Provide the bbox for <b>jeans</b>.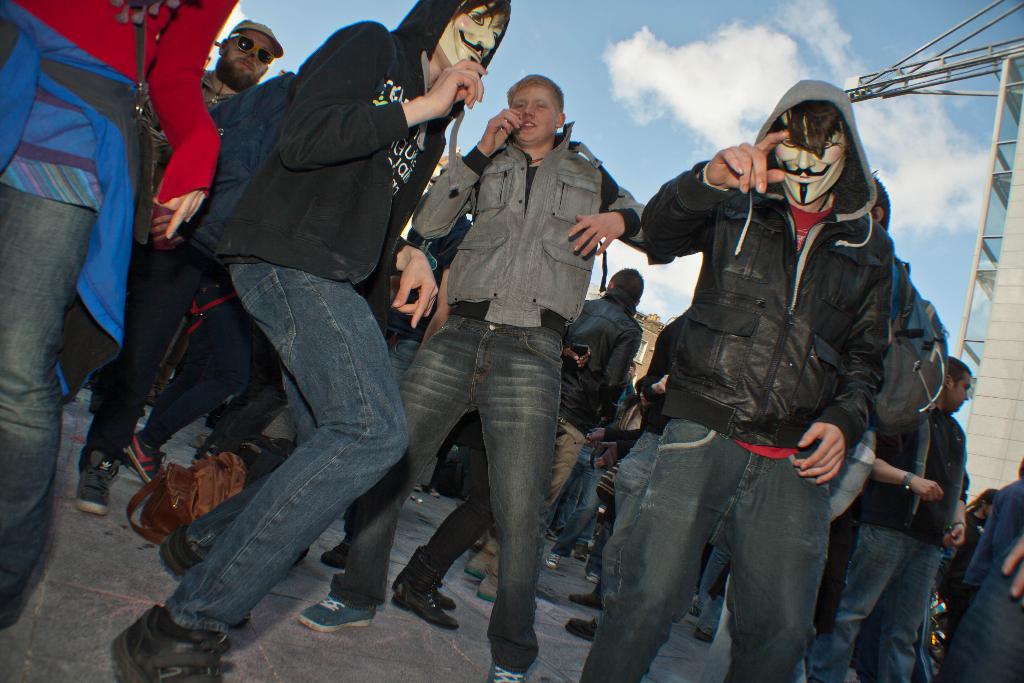
<bbox>0, 178, 97, 625</bbox>.
